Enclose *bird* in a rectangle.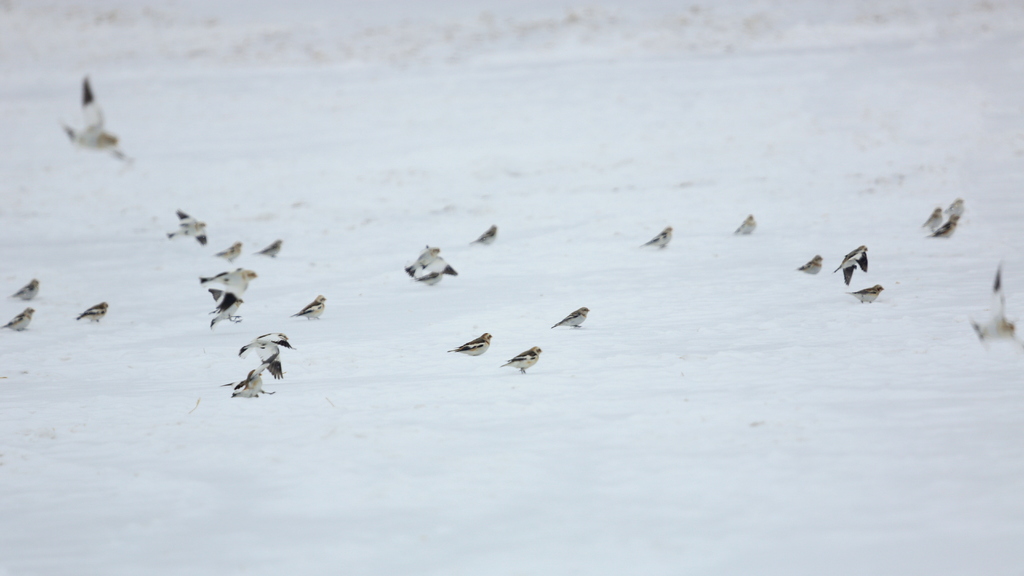
pyautogui.locateOnScreen(1, 307, 37, 330).
